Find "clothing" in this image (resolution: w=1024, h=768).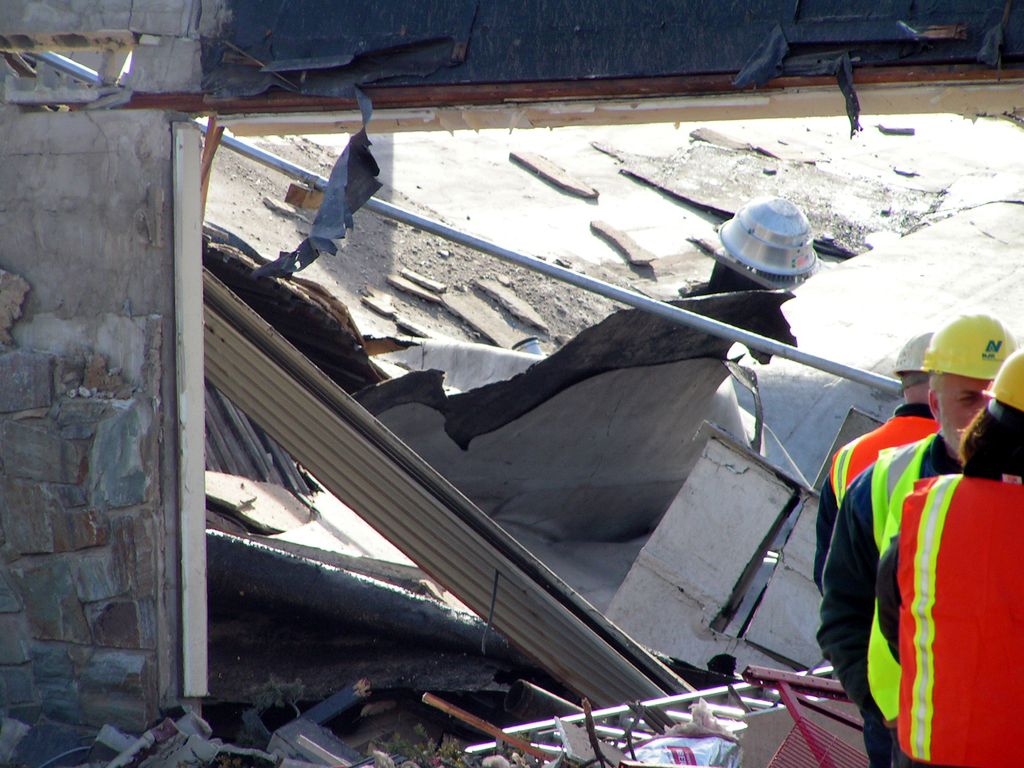
{"x1": 818, "y1": 422, "x2": 970, "y2": 767}.
